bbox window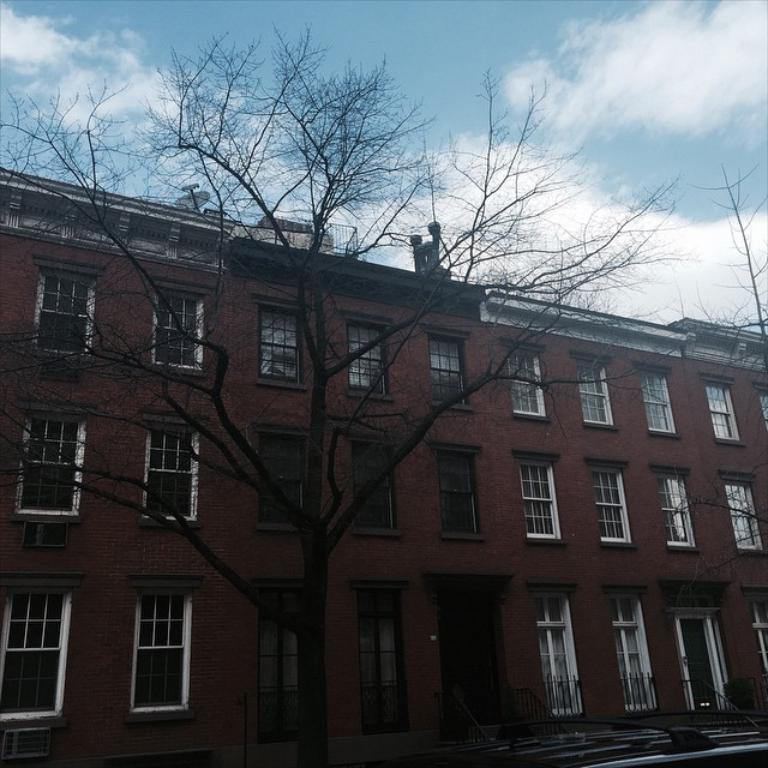
[350,440,398,535]
